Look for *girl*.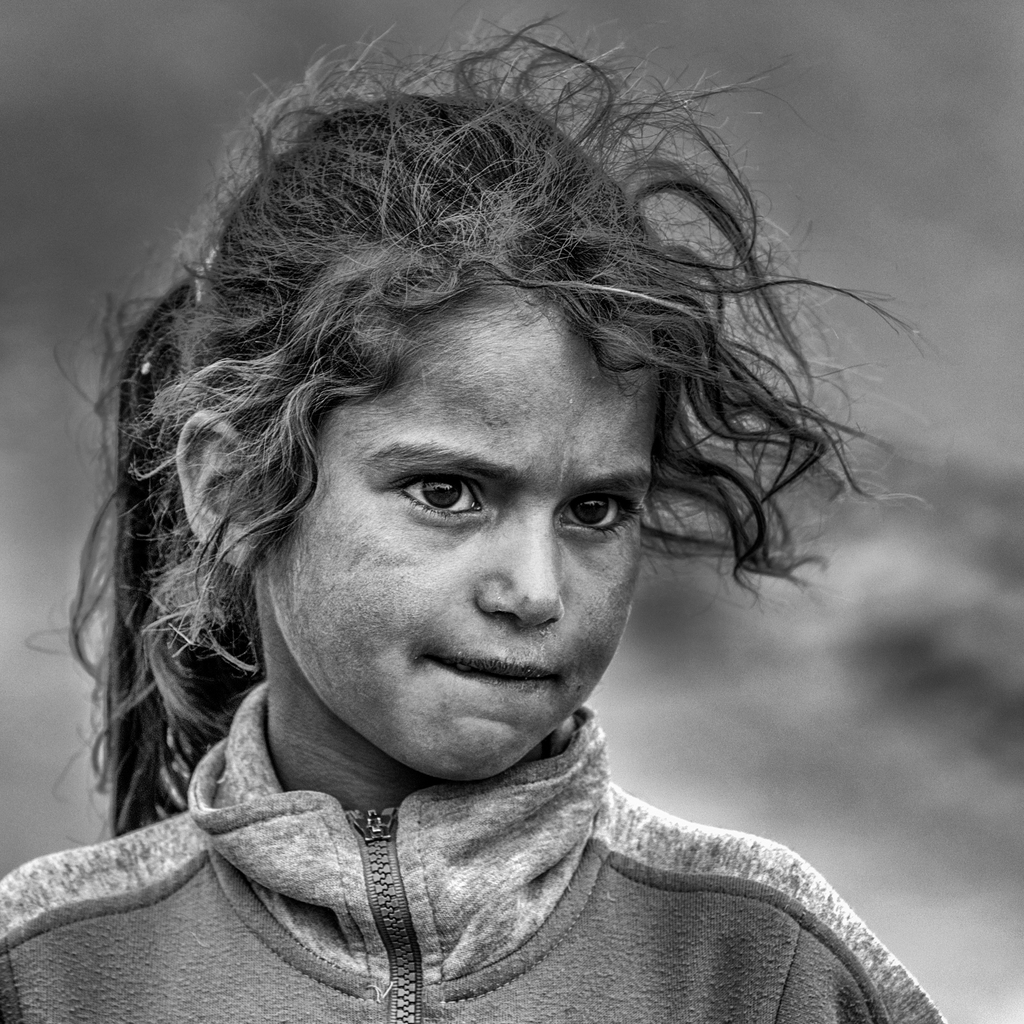
Found: bbox=(0, 15, 941, 1022).
